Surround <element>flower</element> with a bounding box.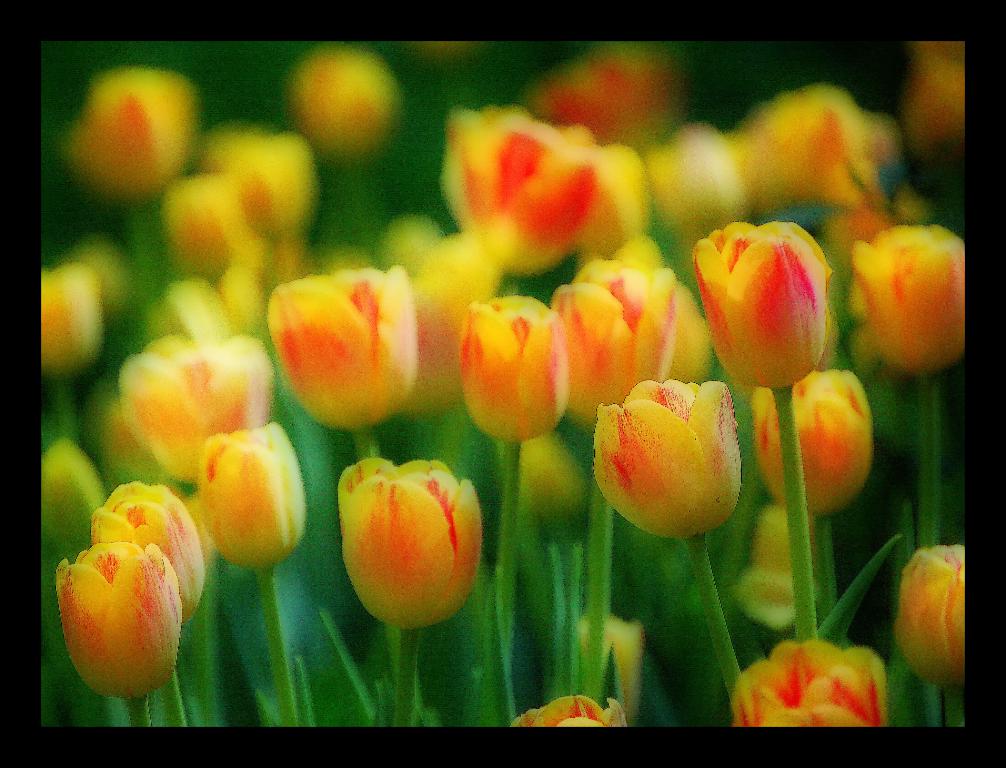
select_region(587, 370, 742, 545).
